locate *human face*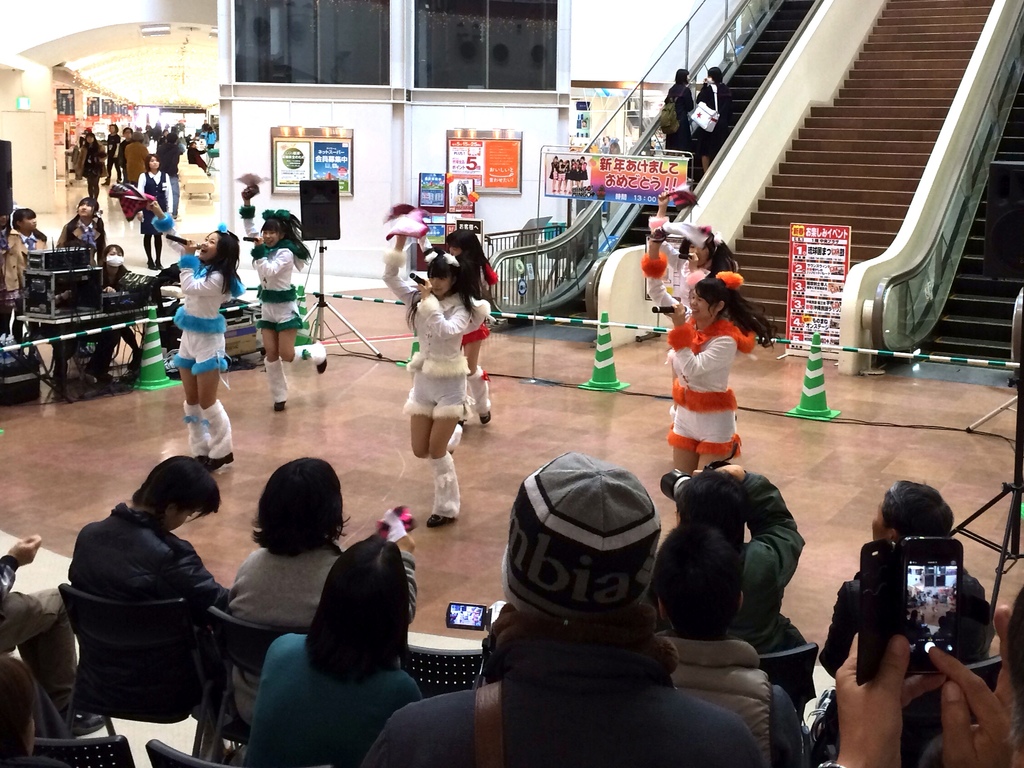
pyautogui.locateOnScreen(147, 156, 157, 170)
